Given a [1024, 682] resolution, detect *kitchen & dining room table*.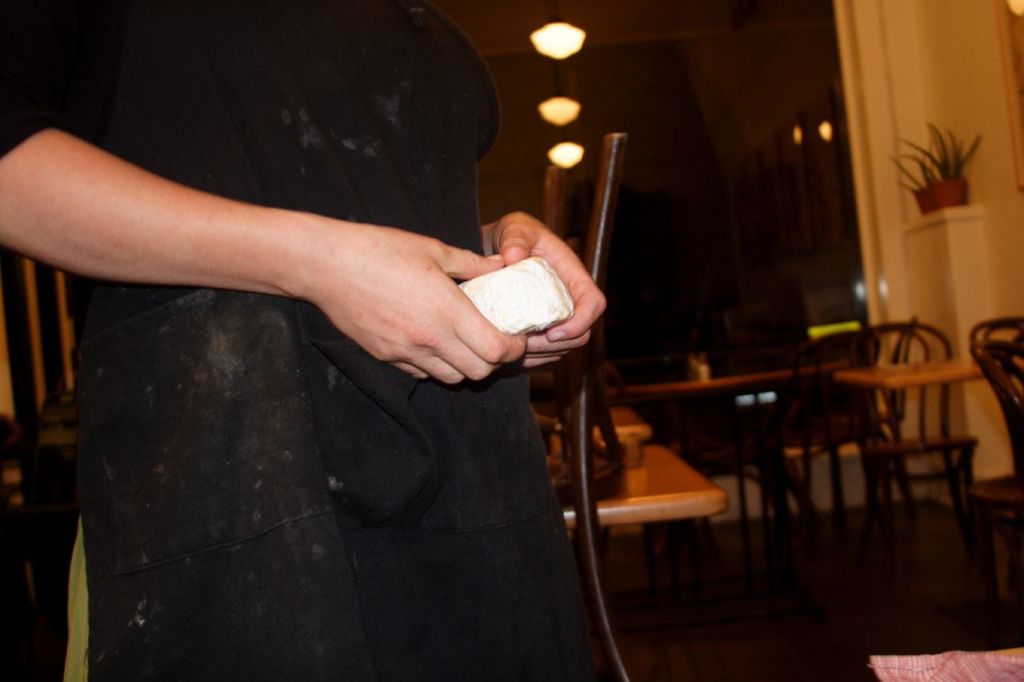
select_region(833, 314, 1023, 588).
